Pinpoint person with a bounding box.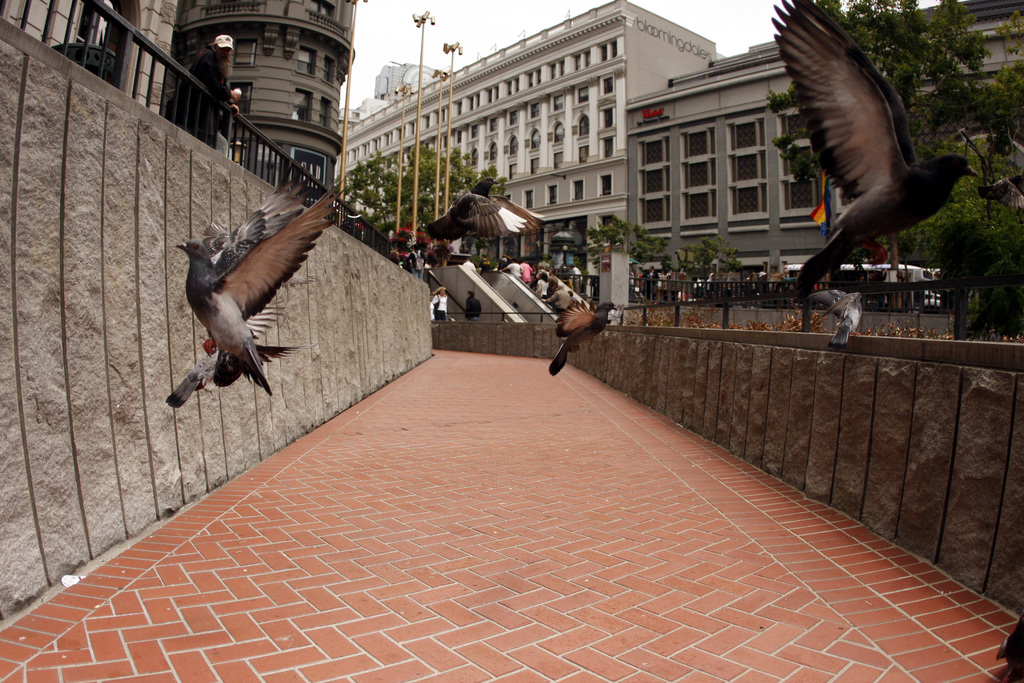
<box>408,243,424,279</box>.
